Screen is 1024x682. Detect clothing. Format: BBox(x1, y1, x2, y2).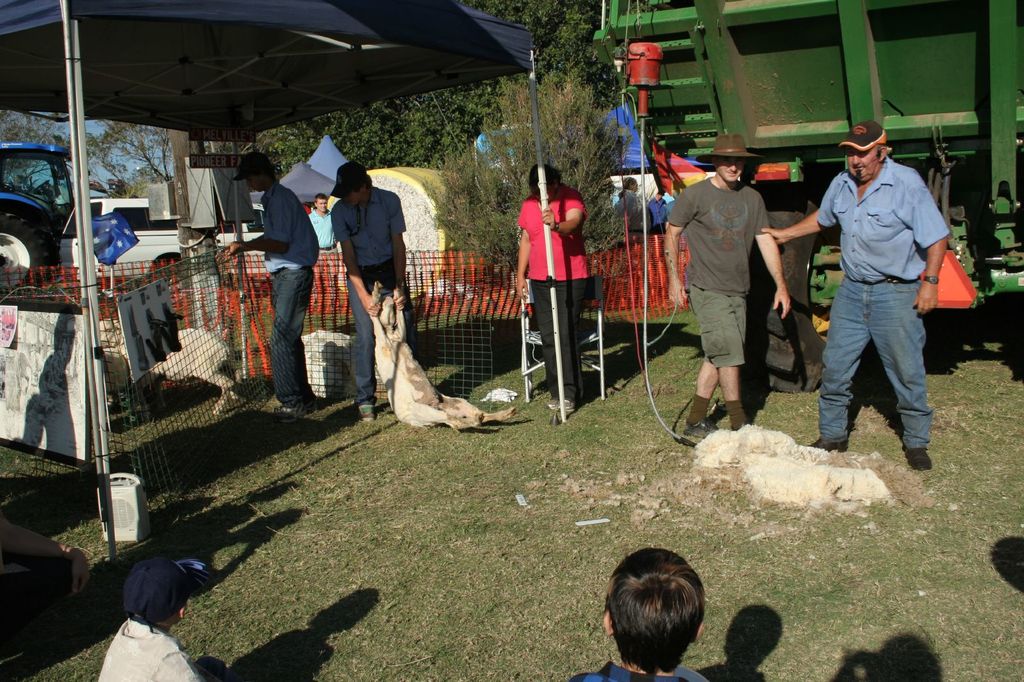
BBox(612, 186, 648, 239).
